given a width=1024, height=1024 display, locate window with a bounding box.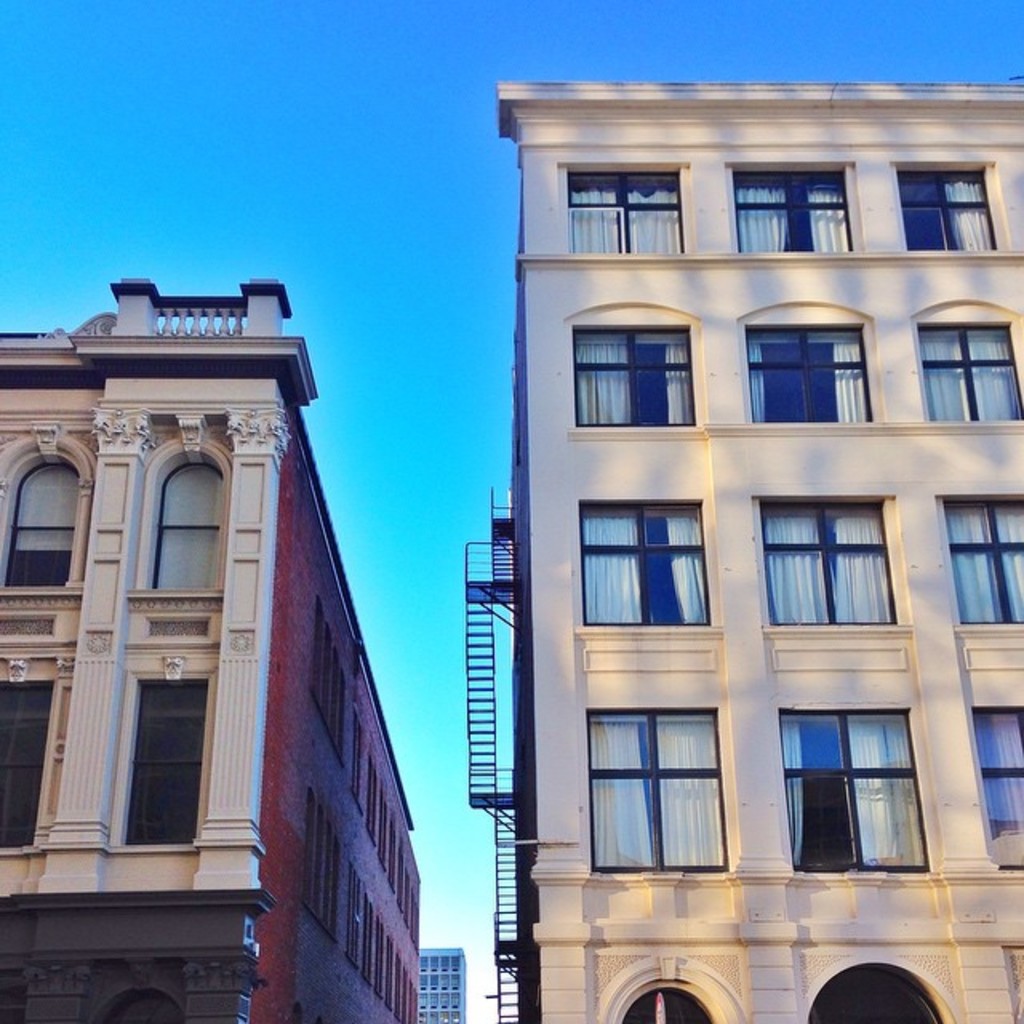
Located: bbox(784, 706, 926, 869).
